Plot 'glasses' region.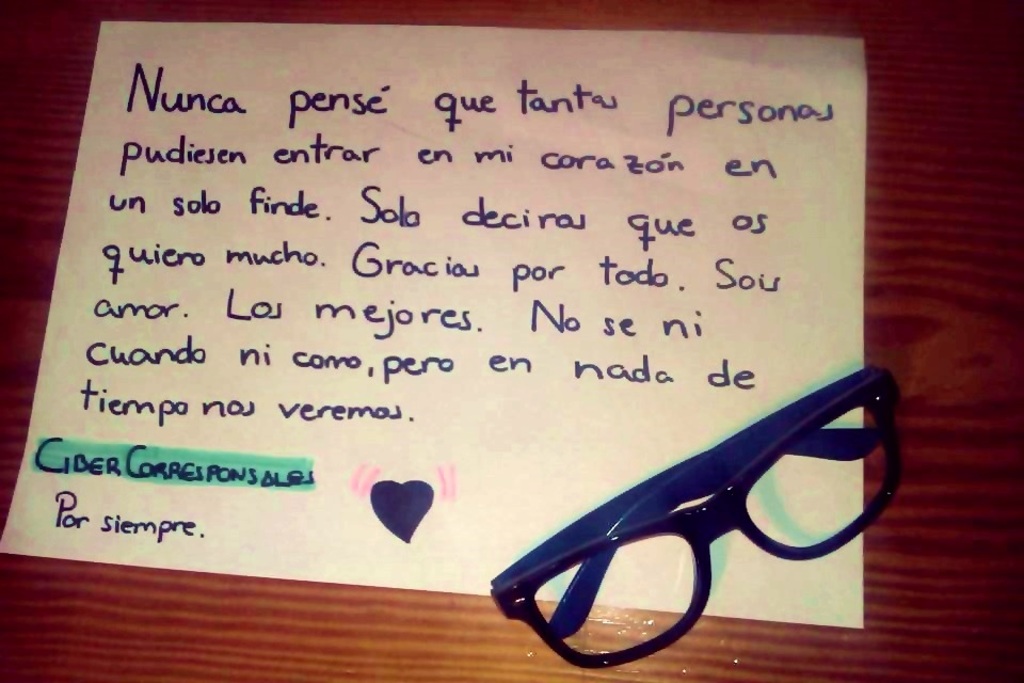
Plotted at 458 355 918 662.
